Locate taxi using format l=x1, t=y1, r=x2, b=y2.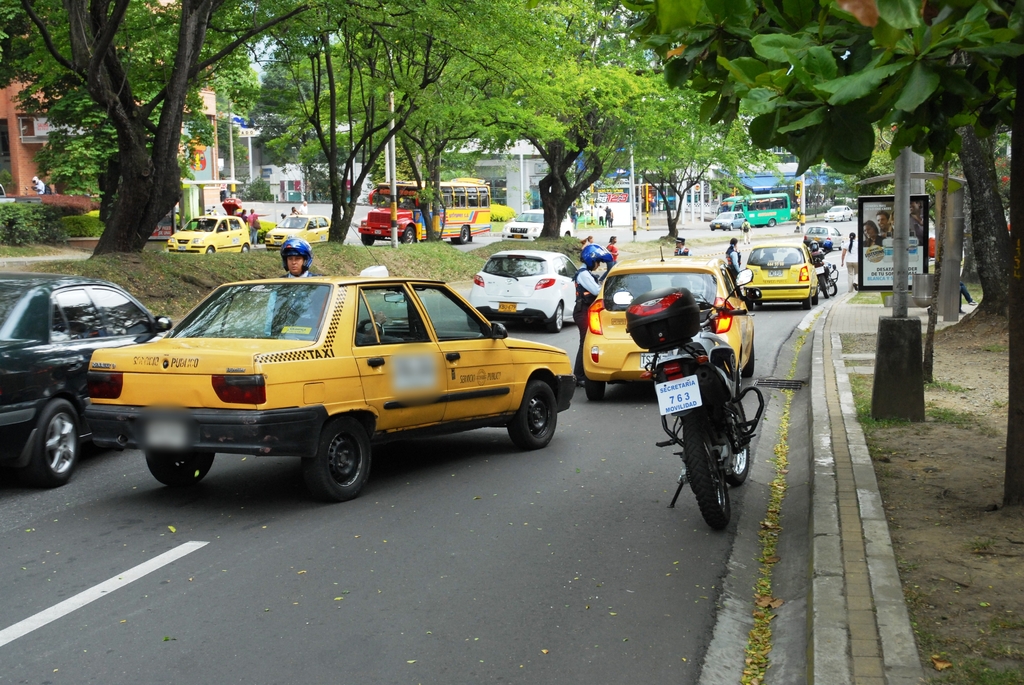
l=163, t=216, r=252, b=257.
